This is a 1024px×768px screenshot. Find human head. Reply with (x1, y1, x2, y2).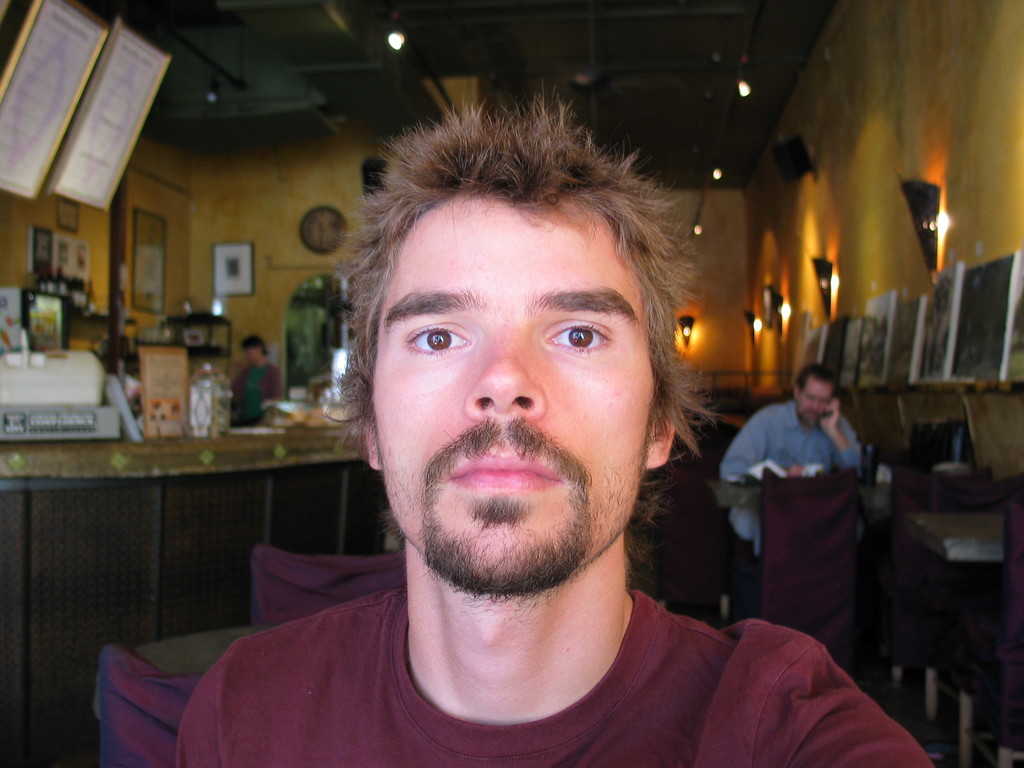
(234, 332, 269, 367).
